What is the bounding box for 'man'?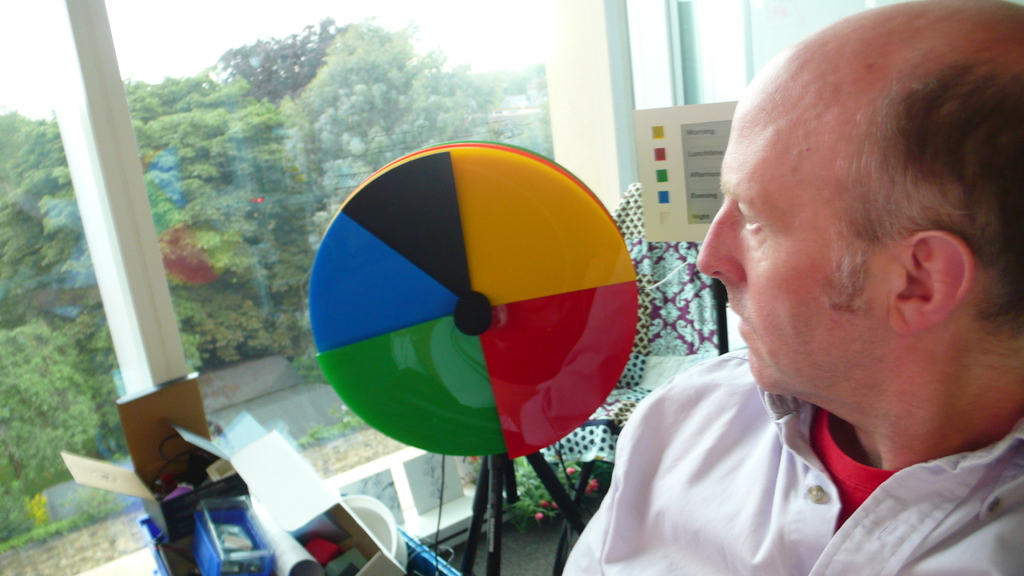
(x1=579, y1=22, x2=1023, y2=572).
